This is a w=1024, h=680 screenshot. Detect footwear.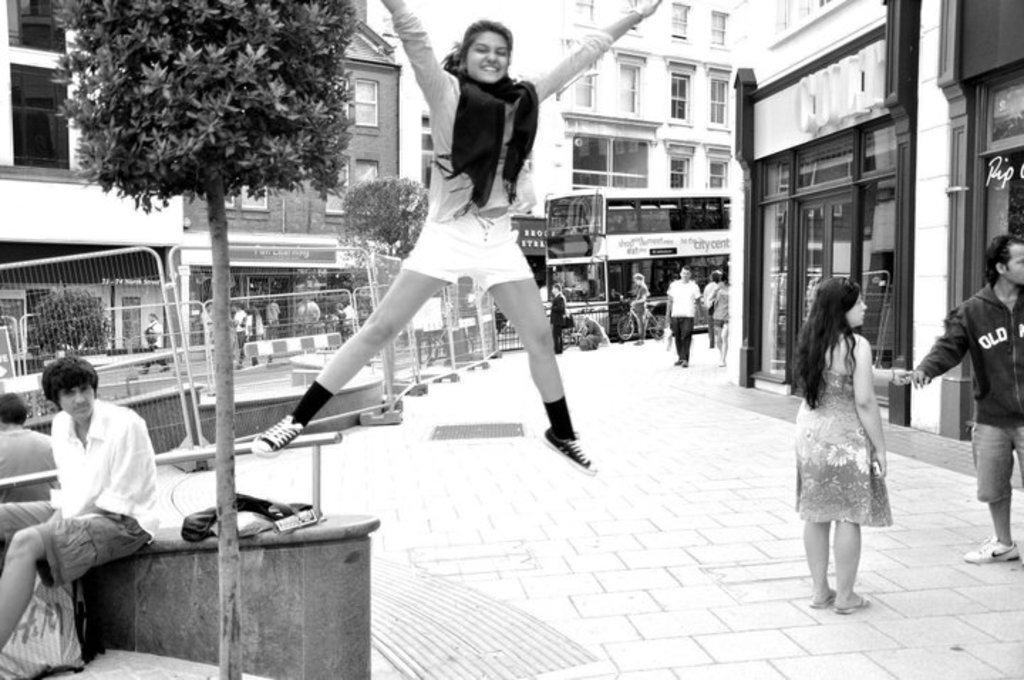
683 360 693 371.
